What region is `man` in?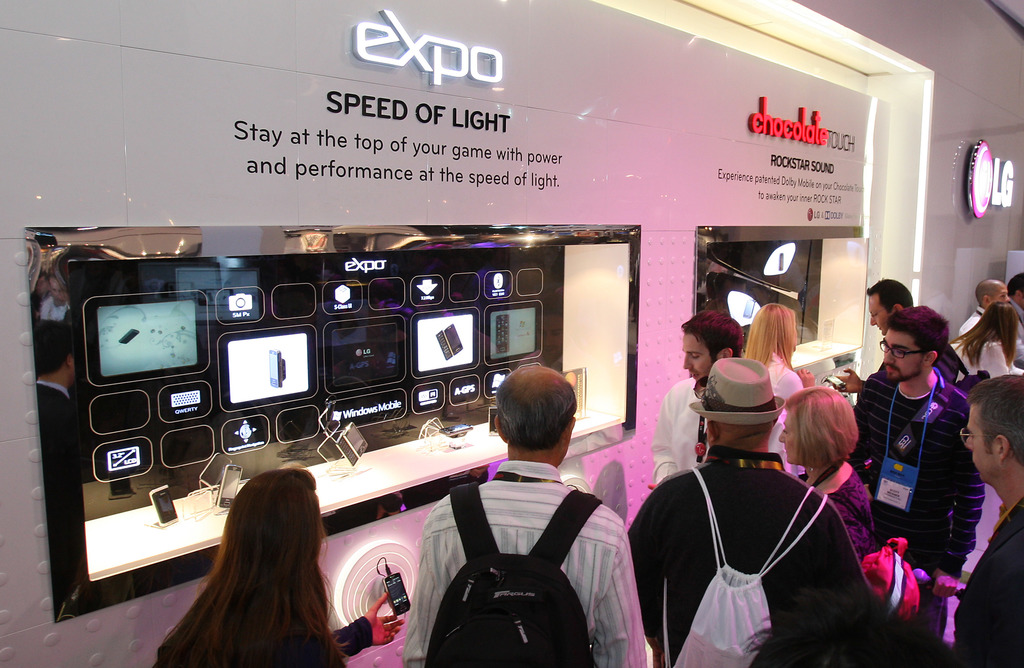
box=[959, 276, 1010, 333].
